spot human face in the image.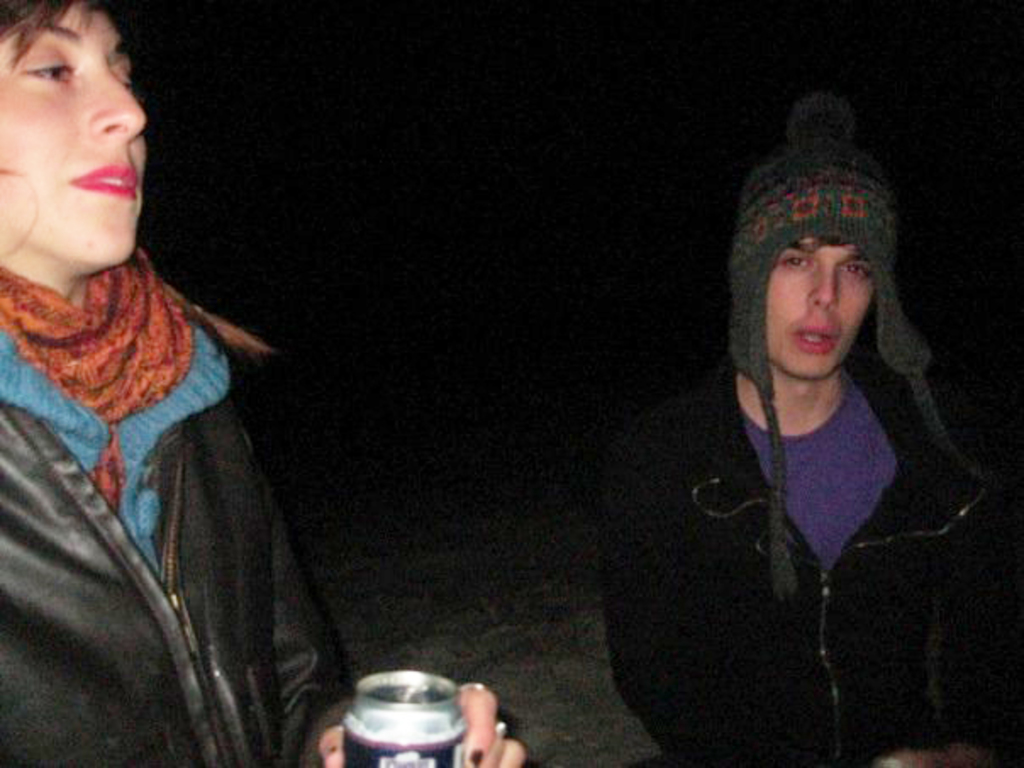
human face found at <bbox>0, 0, 146, 275</bbox>.
